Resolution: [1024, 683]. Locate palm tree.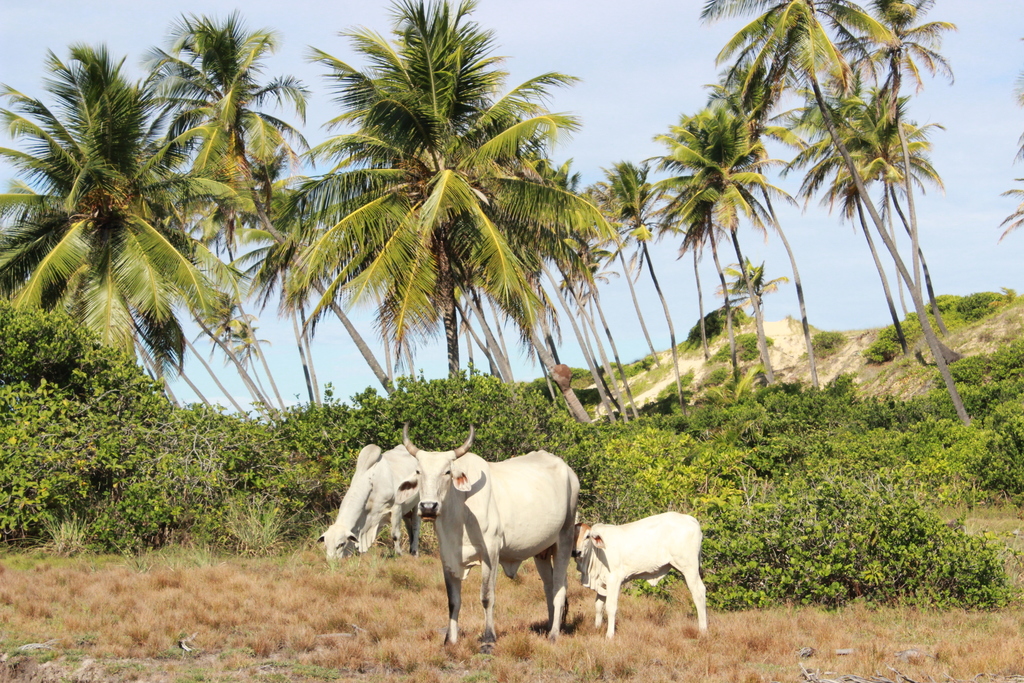
<box>812,100,897,370</box>.
